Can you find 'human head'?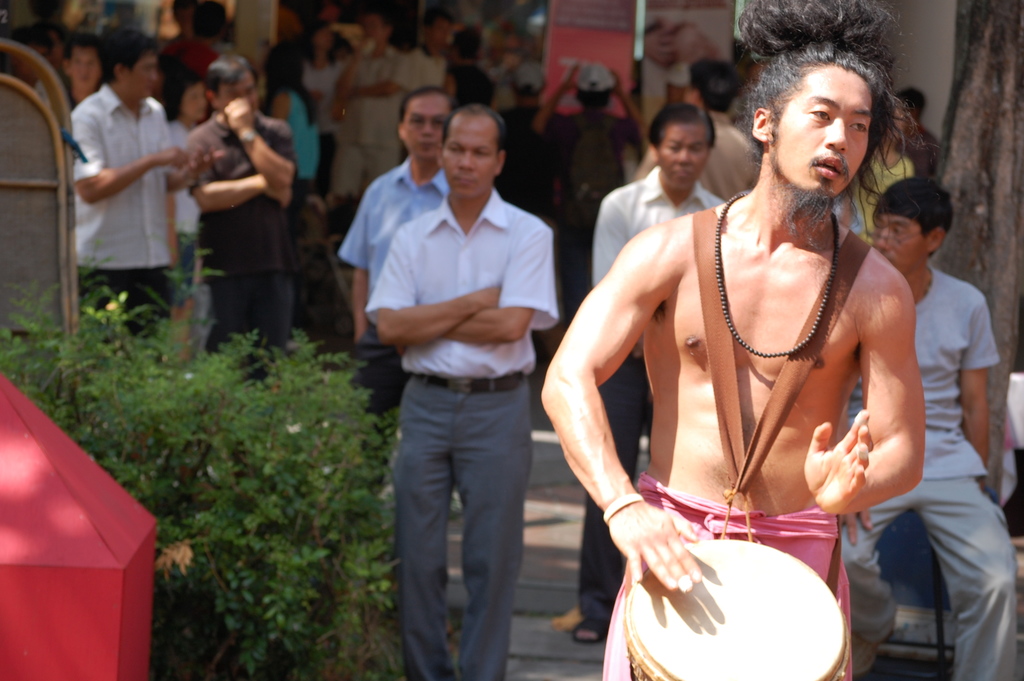
Yes, bounding box: 303/19/335/58.
